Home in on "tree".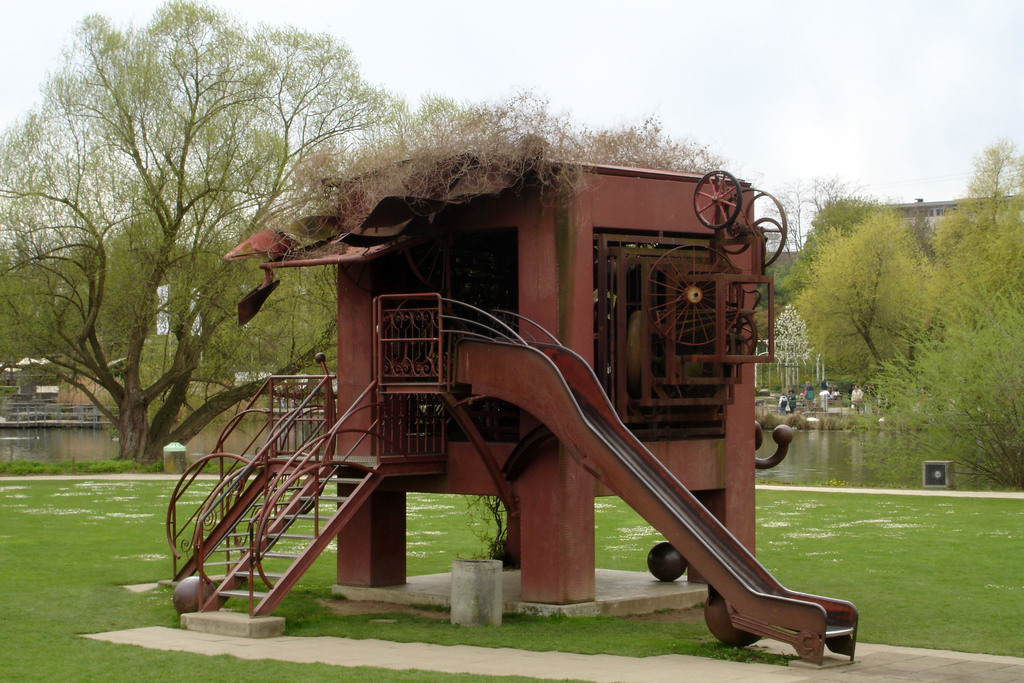
Homed in at 0 0 455 454.
